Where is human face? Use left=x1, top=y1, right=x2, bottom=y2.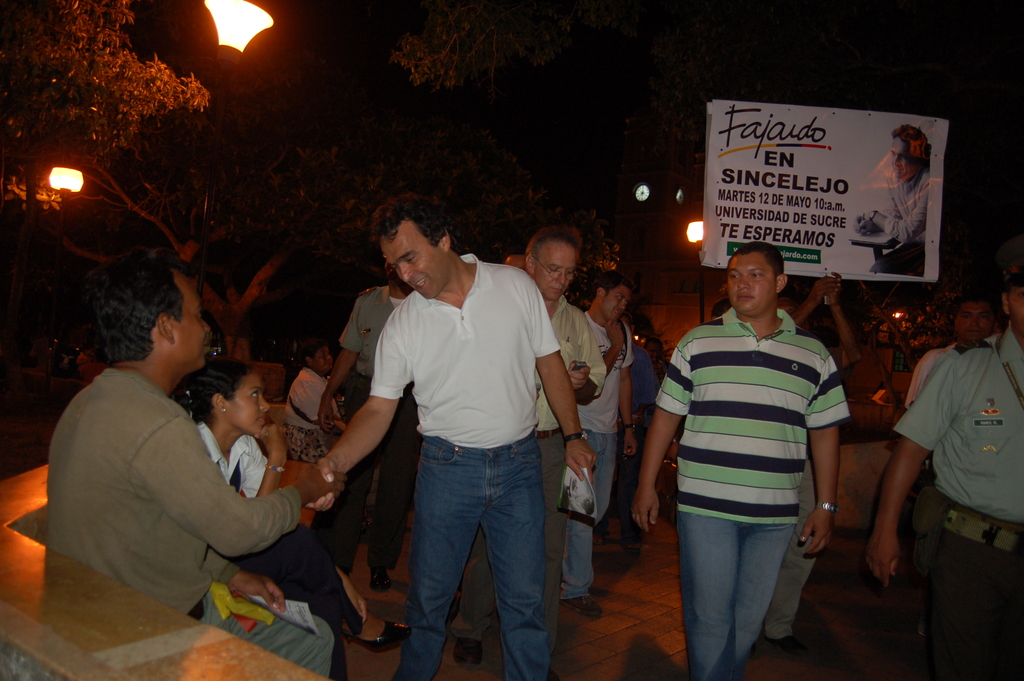
left=727, top=252, right=776, bottom=313.
